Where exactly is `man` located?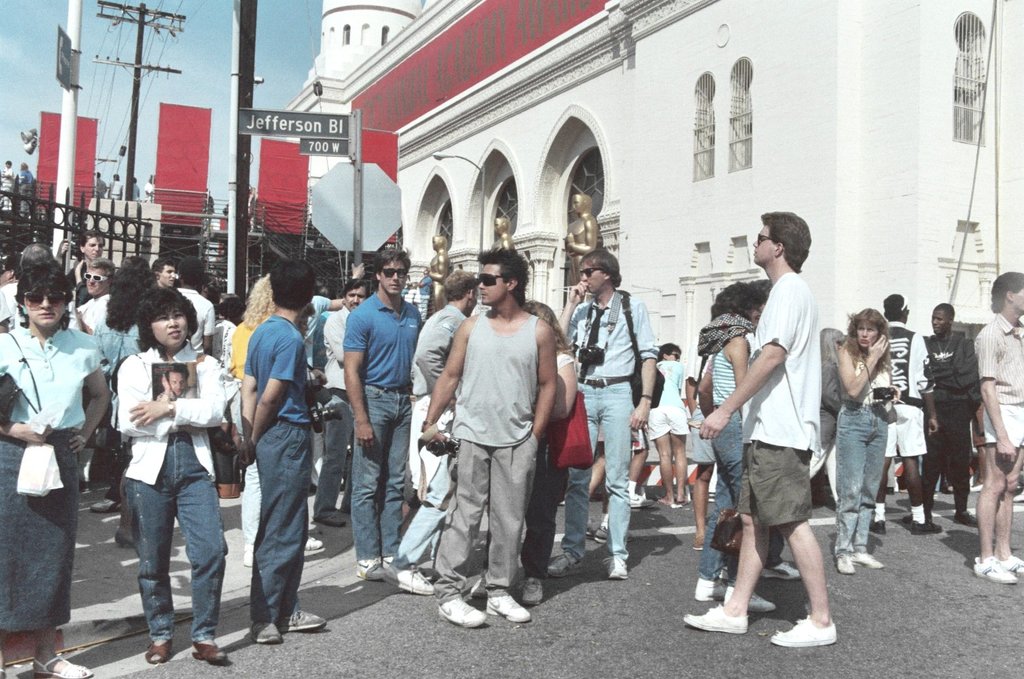
Its bounding box is x1=557 y1=250 x2=655 y2=581.
